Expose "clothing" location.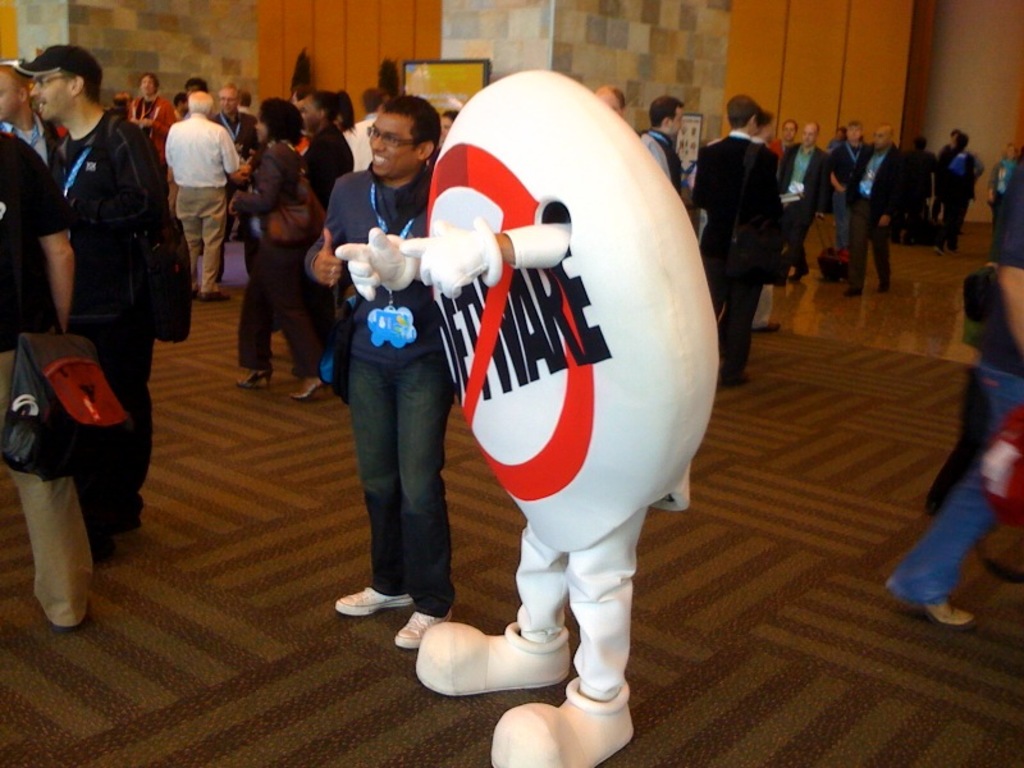
Exposed at bbox=(344, 127, 371, 168).
